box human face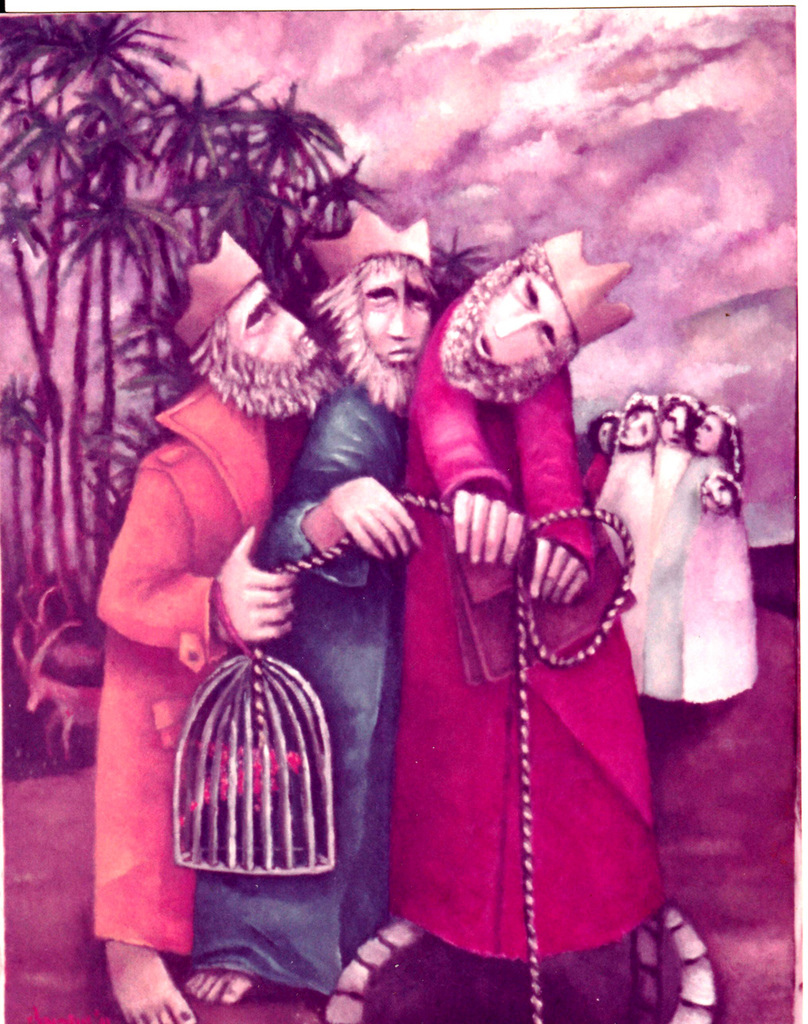
[x1=600, y1=418, x2=620, y2=450]
